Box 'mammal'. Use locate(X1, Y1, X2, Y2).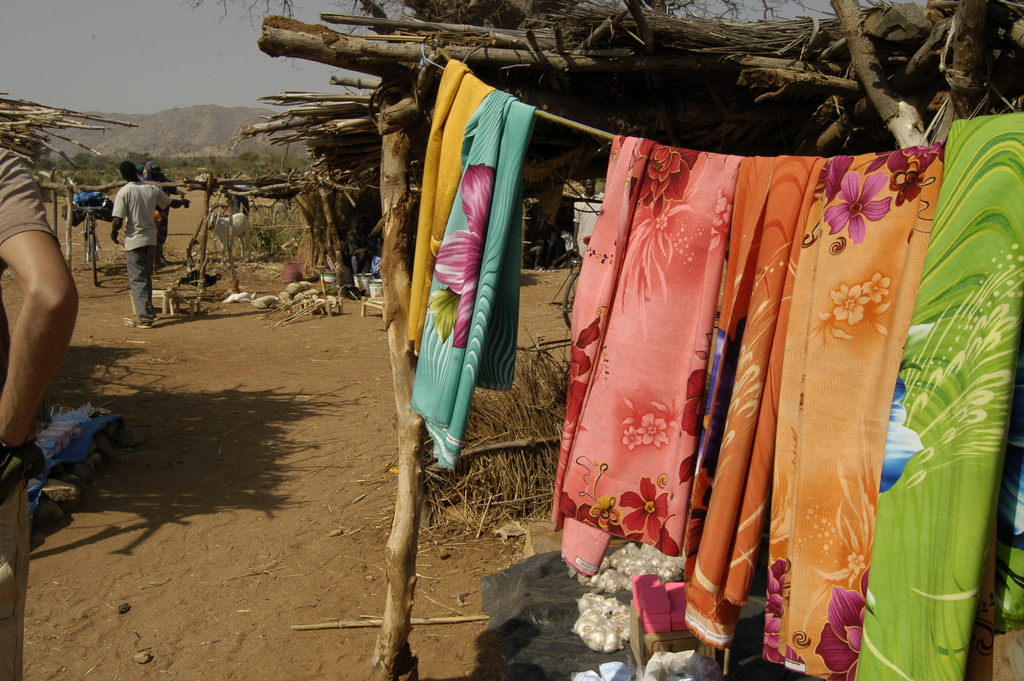
locate(144, 159, 185, 252).
